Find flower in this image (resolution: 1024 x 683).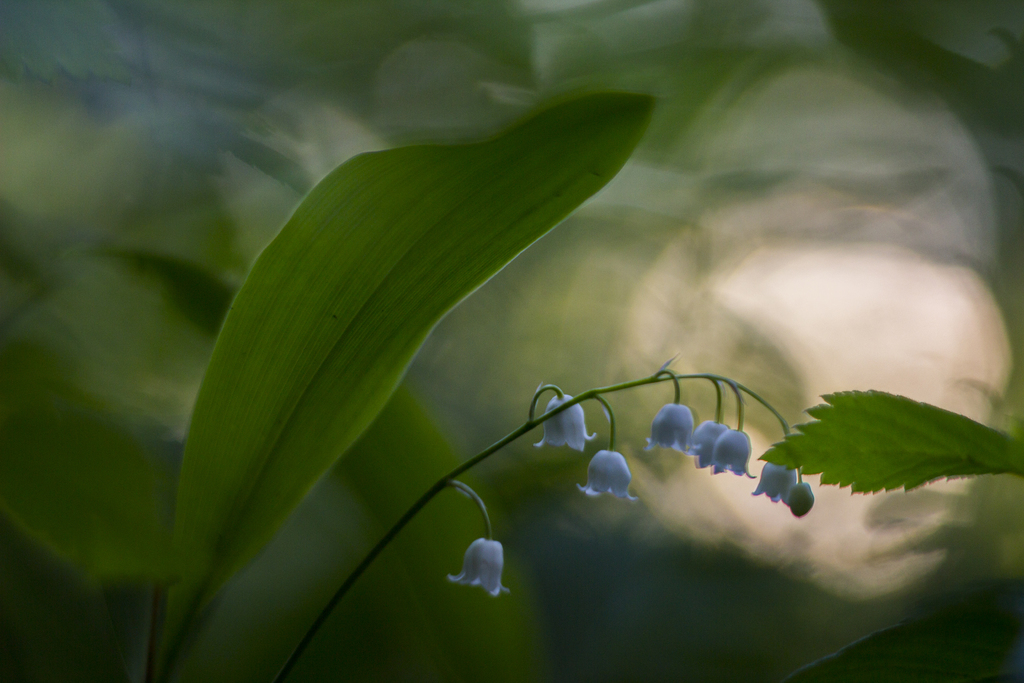
bbox=(531, 395, 598, 452).
